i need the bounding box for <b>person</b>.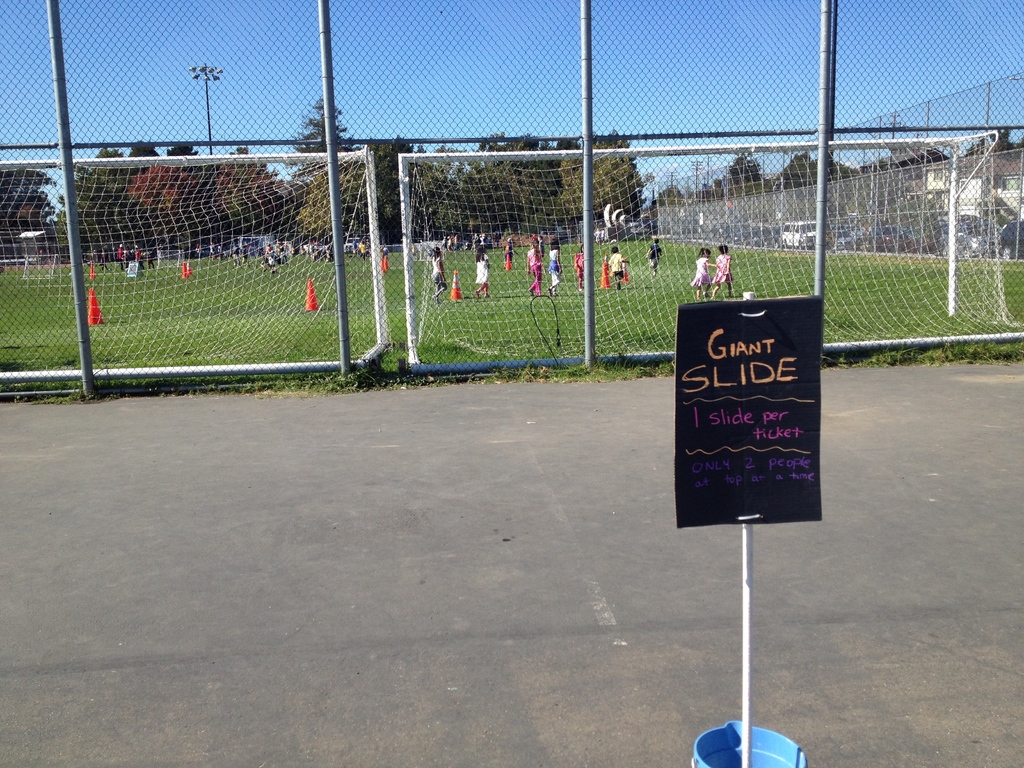
Here it is: box=[643, 230, 663, 276].
